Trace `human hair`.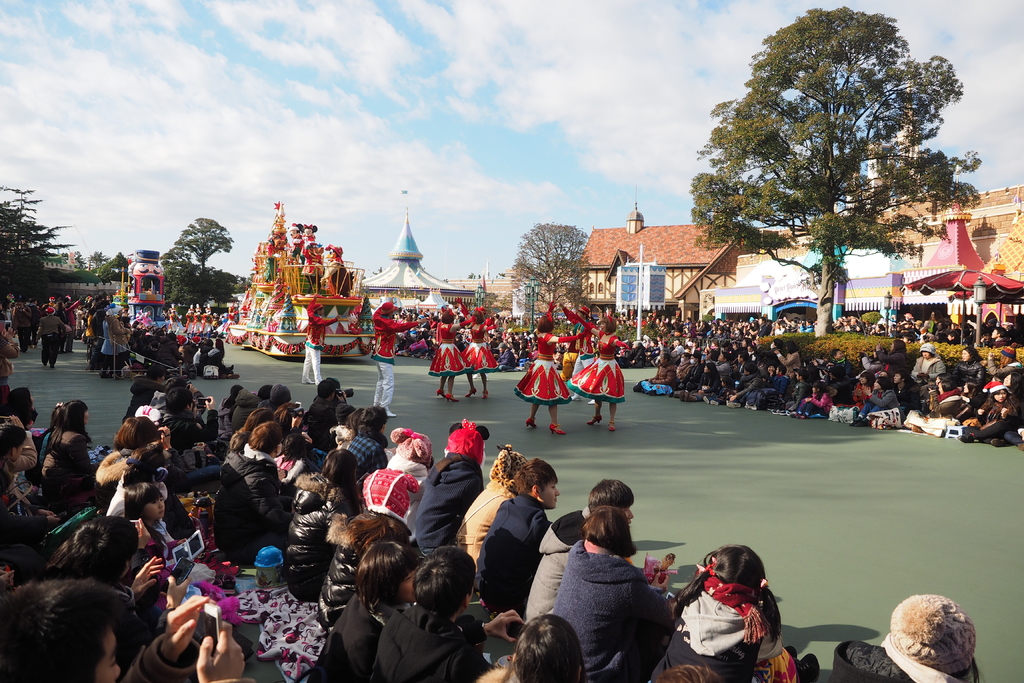
Traced to (318, 450, 361, 514).
